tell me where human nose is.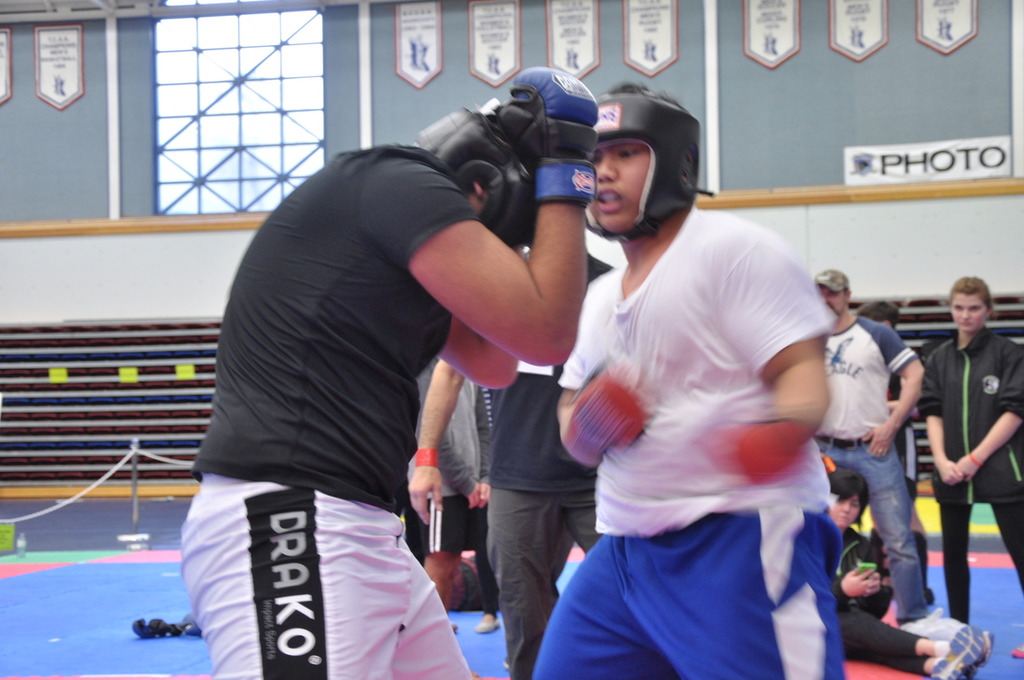
human nose is at x1=961 y1=308 x2=970 y2=316.
